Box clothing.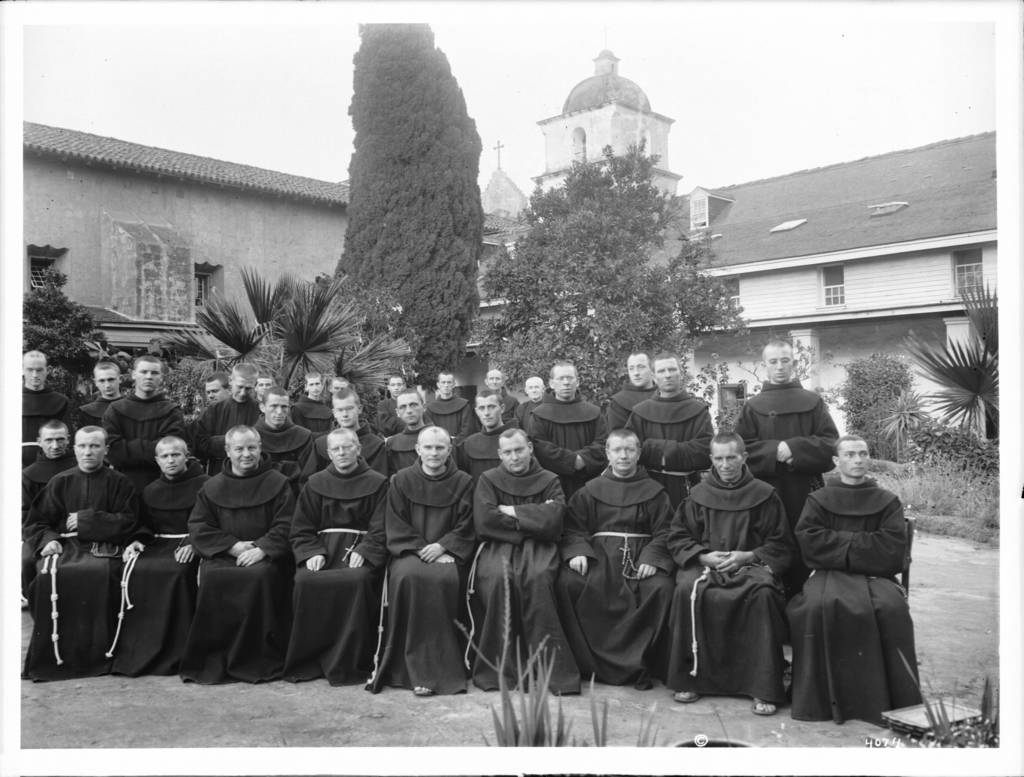
l=108, t=394, r=172, b=494.
